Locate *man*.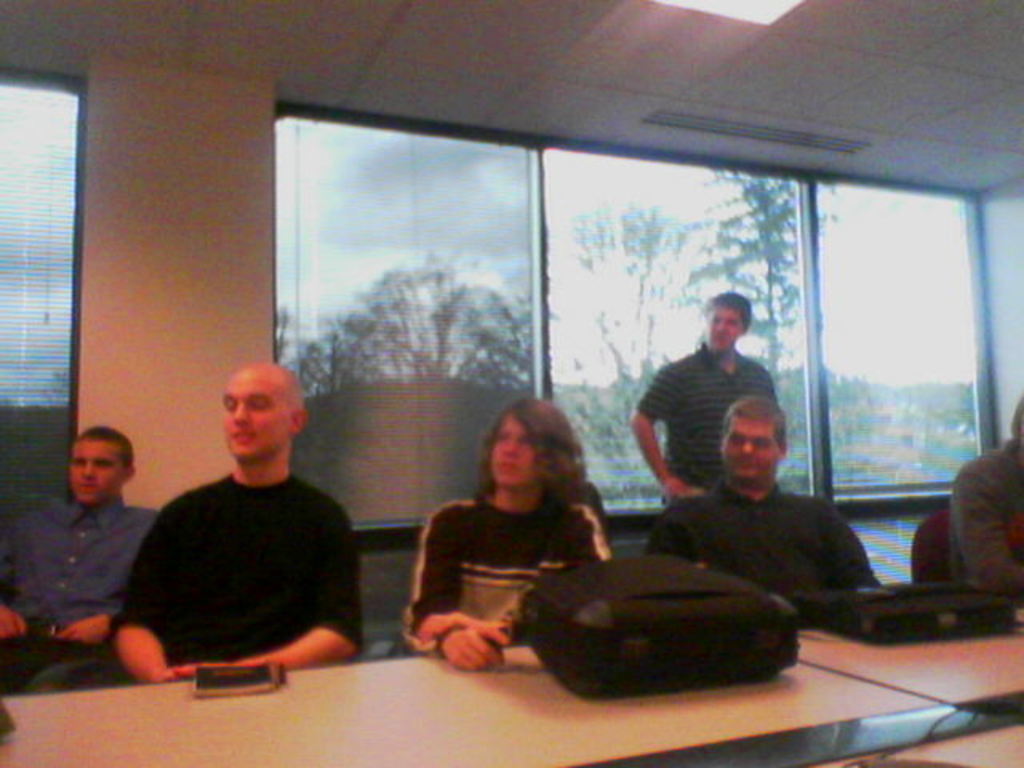
Bounding box: [99, 355, 378, 704].
